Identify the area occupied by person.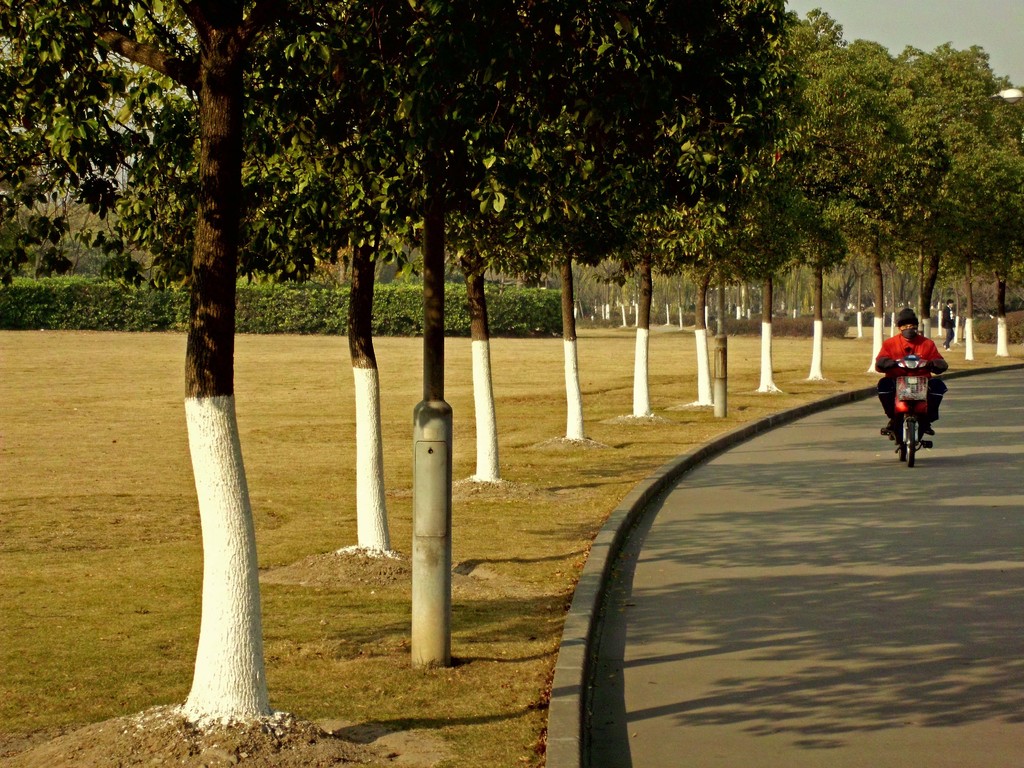
Area: [x1=889, y1=302, x2=949, y2=473].
